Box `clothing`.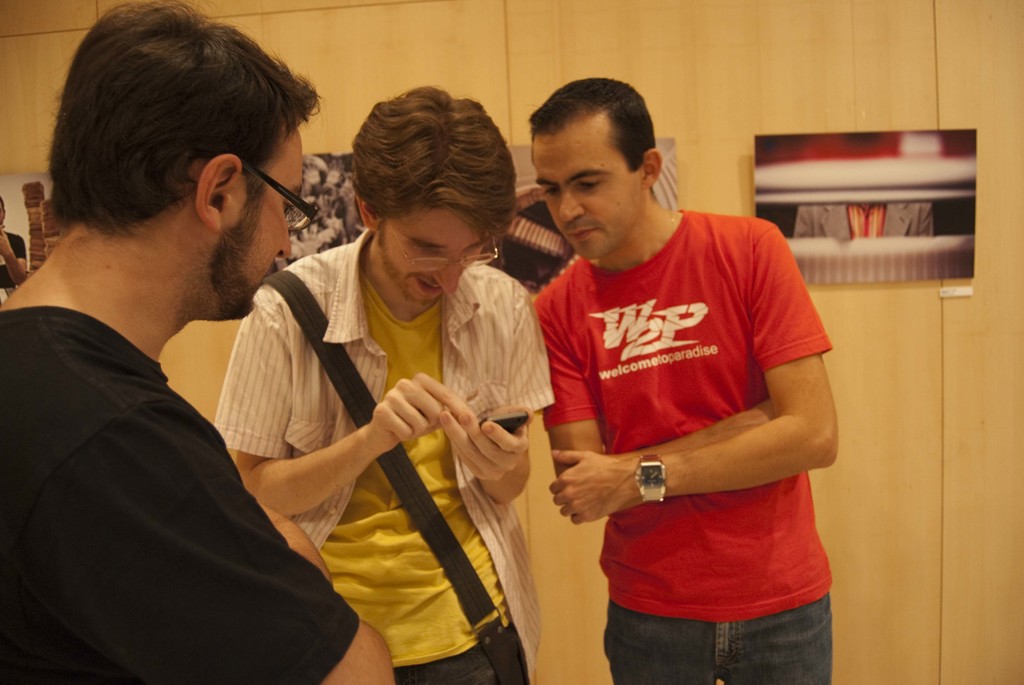
locate(531, 209, 833, 684).
